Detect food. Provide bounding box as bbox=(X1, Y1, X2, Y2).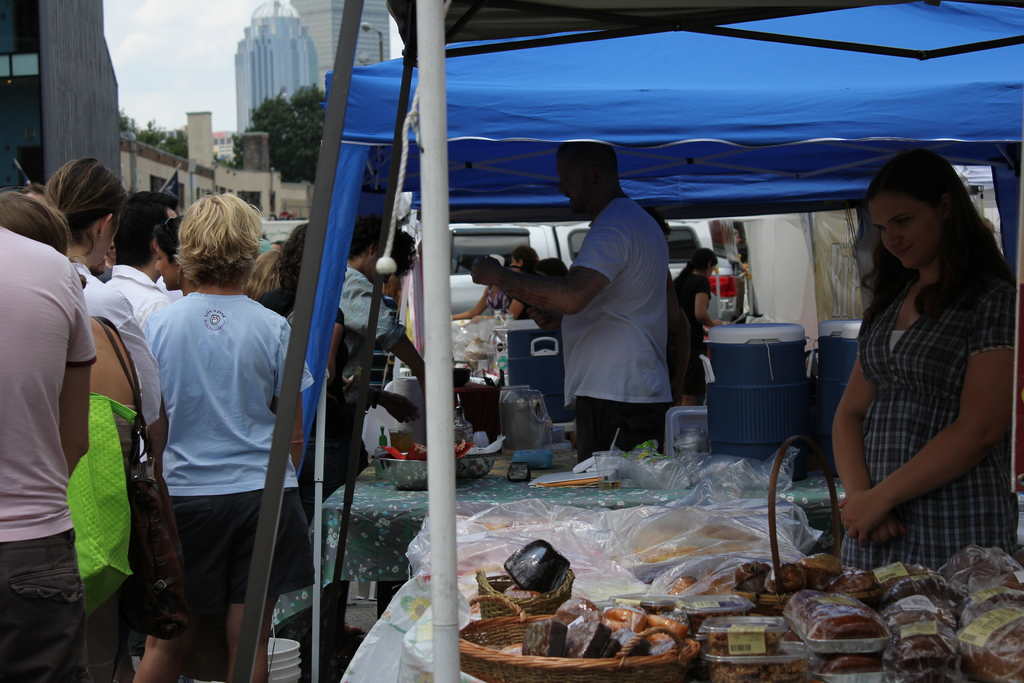
bbox=(699, 618, 801, 655).
